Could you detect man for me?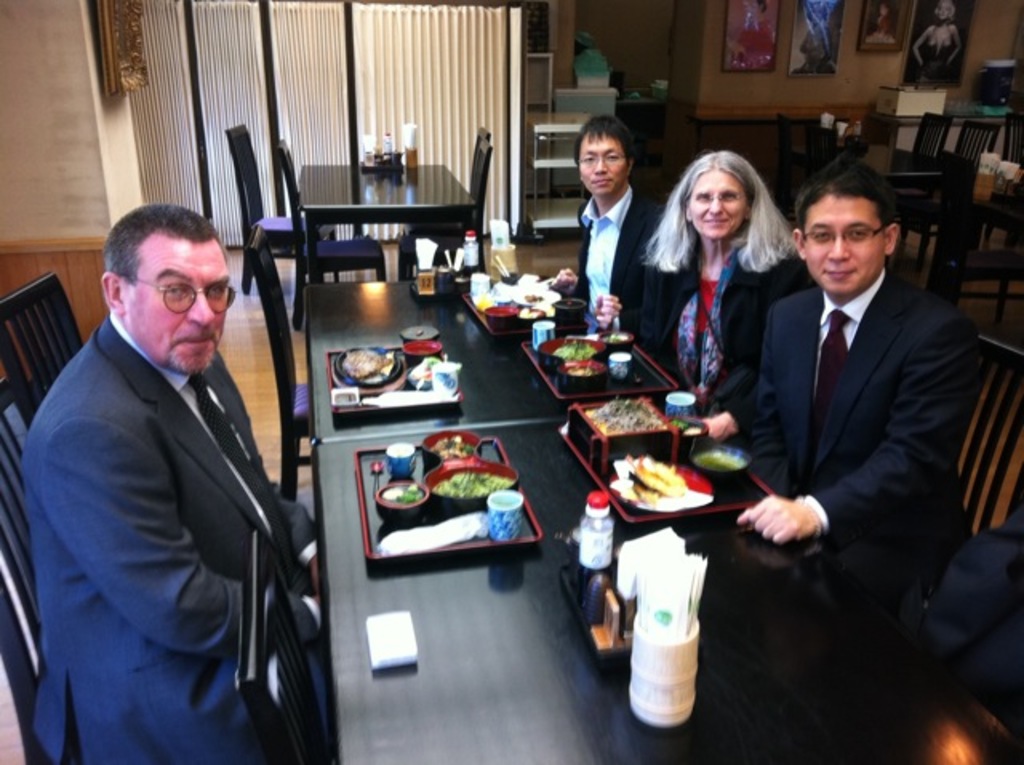
Detection result: bbox(747, 166, 987, 629).
